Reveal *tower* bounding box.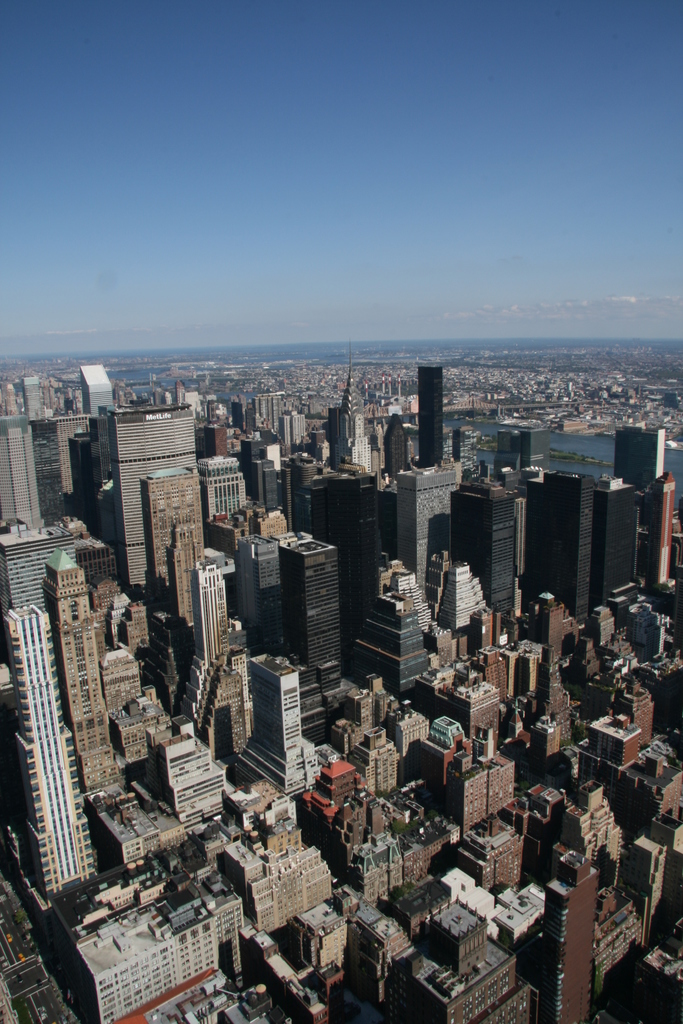
Revealed: bbox=[444, 666, 506, 752].
